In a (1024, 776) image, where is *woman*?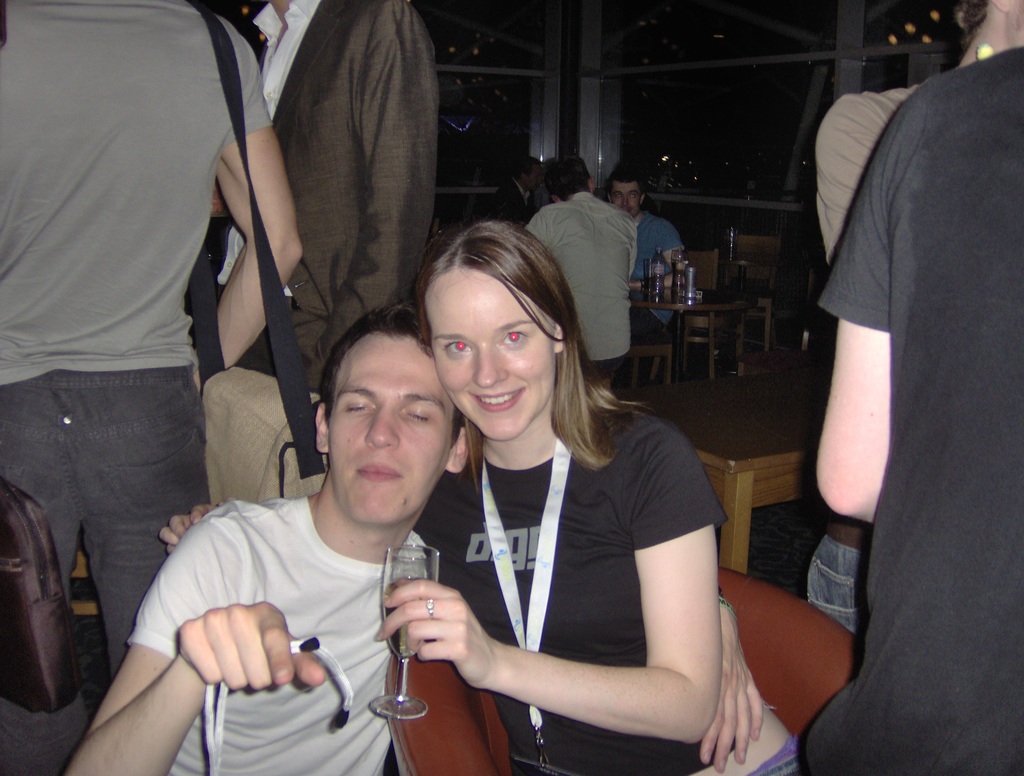
(165, 214, 793, 775).
